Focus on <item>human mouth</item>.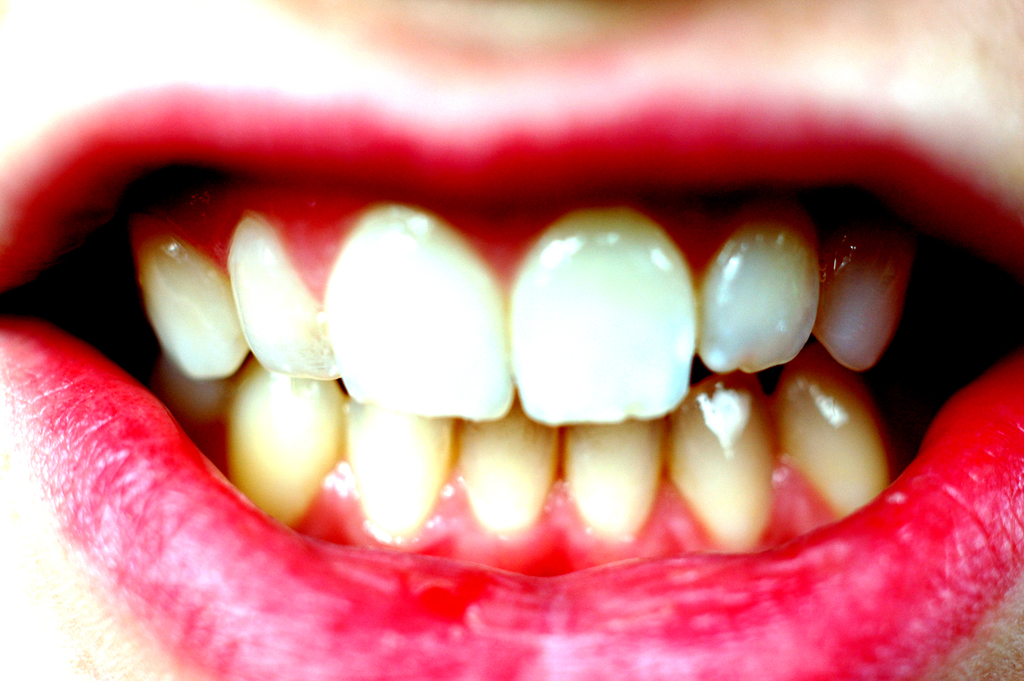
Focused at box=[0, 116, 1023, 680].
